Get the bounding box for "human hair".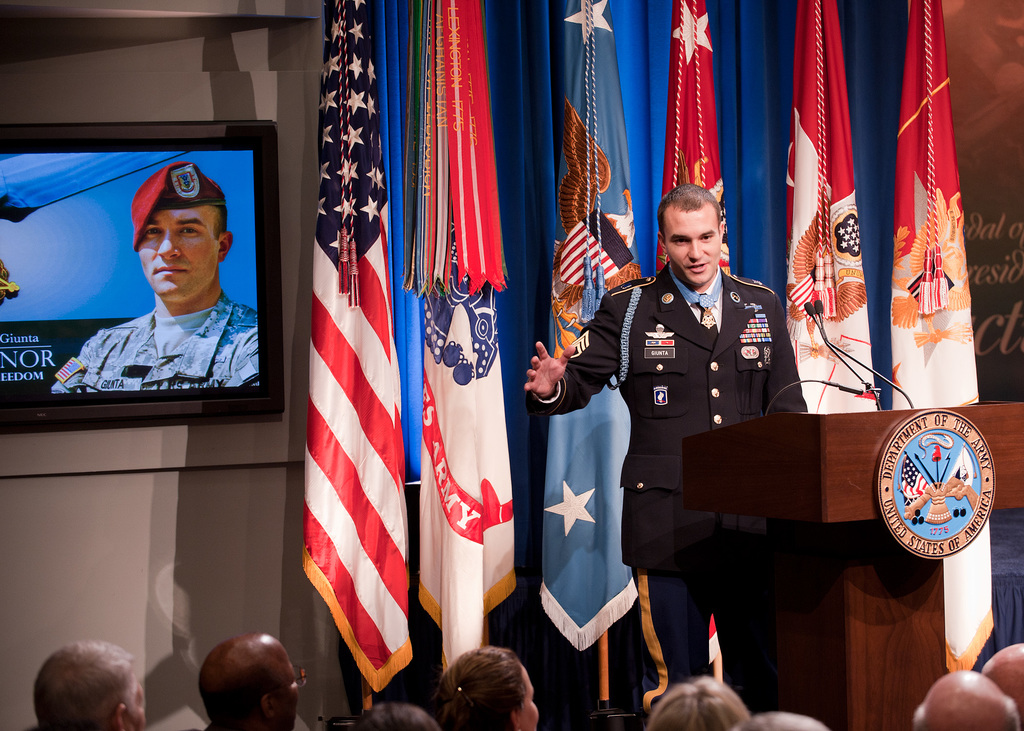
left=659, top=181, right=720, bottom=236.
